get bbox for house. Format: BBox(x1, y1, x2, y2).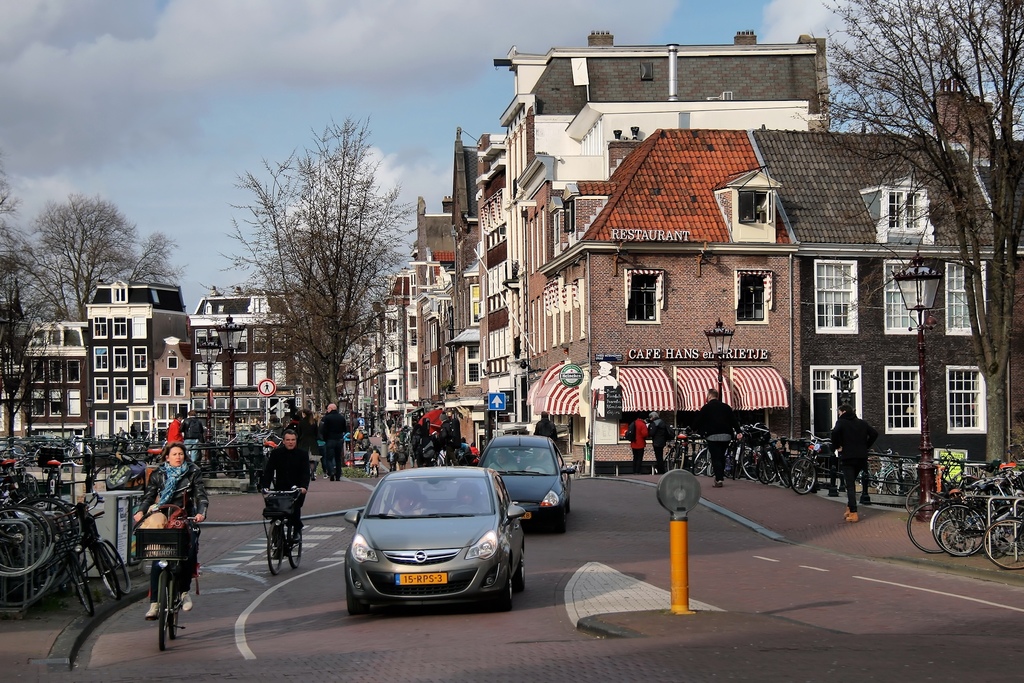
BBox(473, 131, 512, 399).
